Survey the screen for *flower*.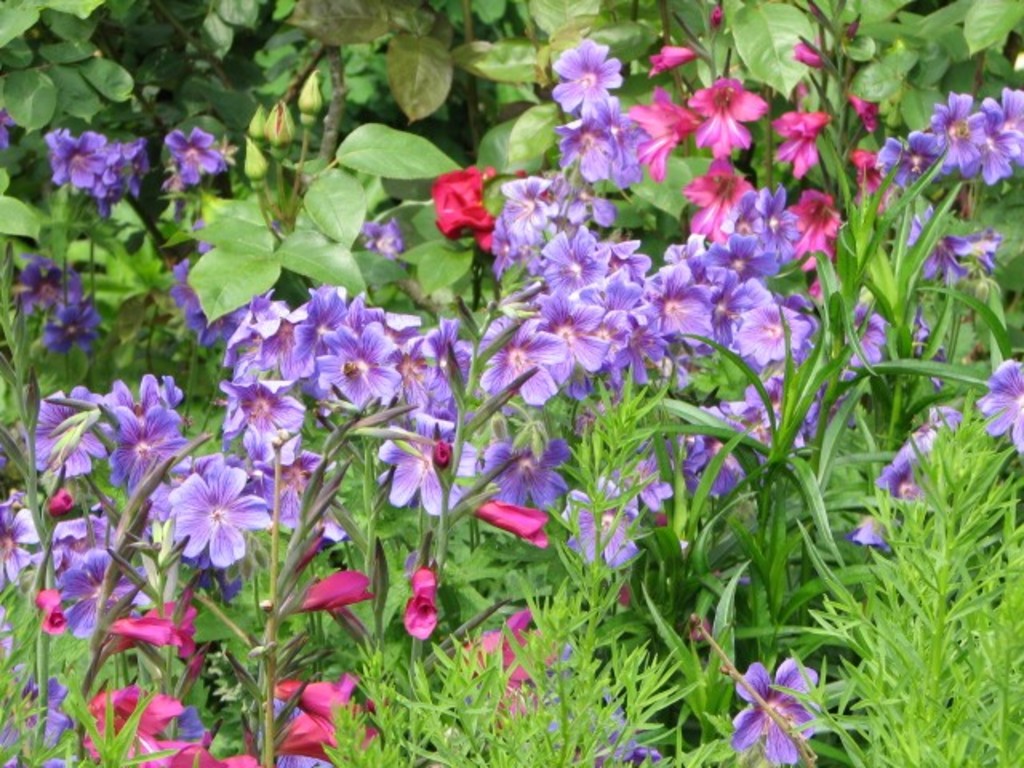
Survey found: BBox(848, 149, 893, 211).
